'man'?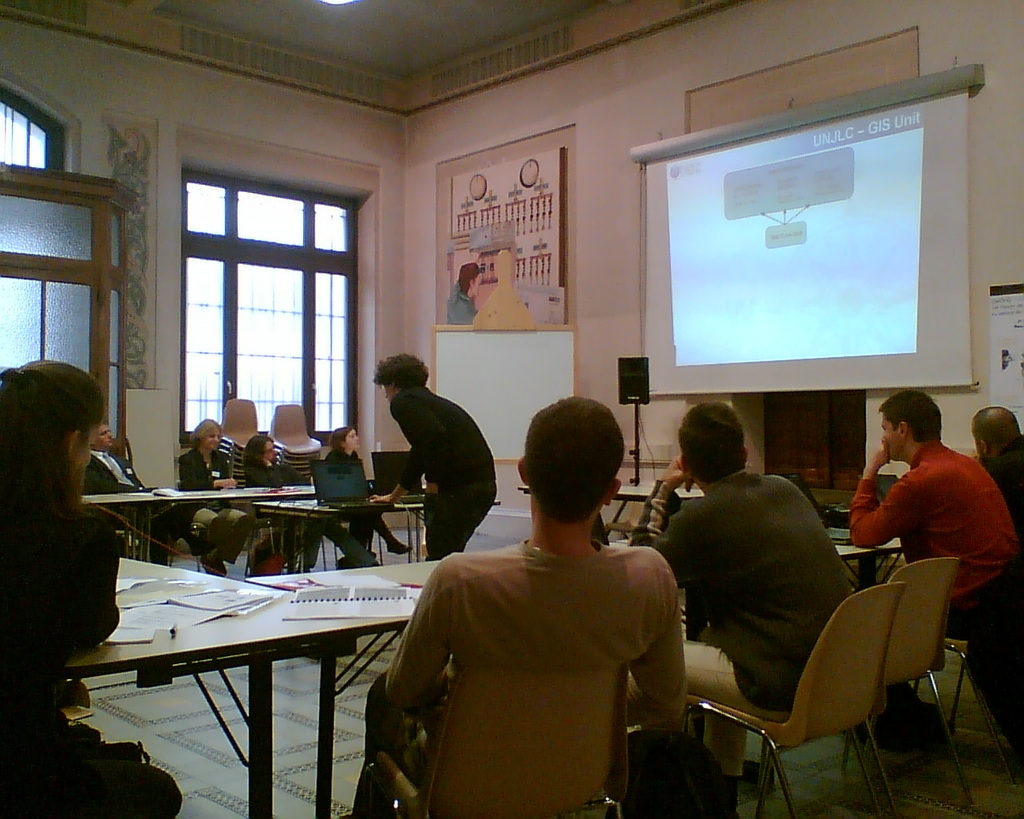
{"x1": 85, "y1": 421, "x2": 179, "y2": 562}
